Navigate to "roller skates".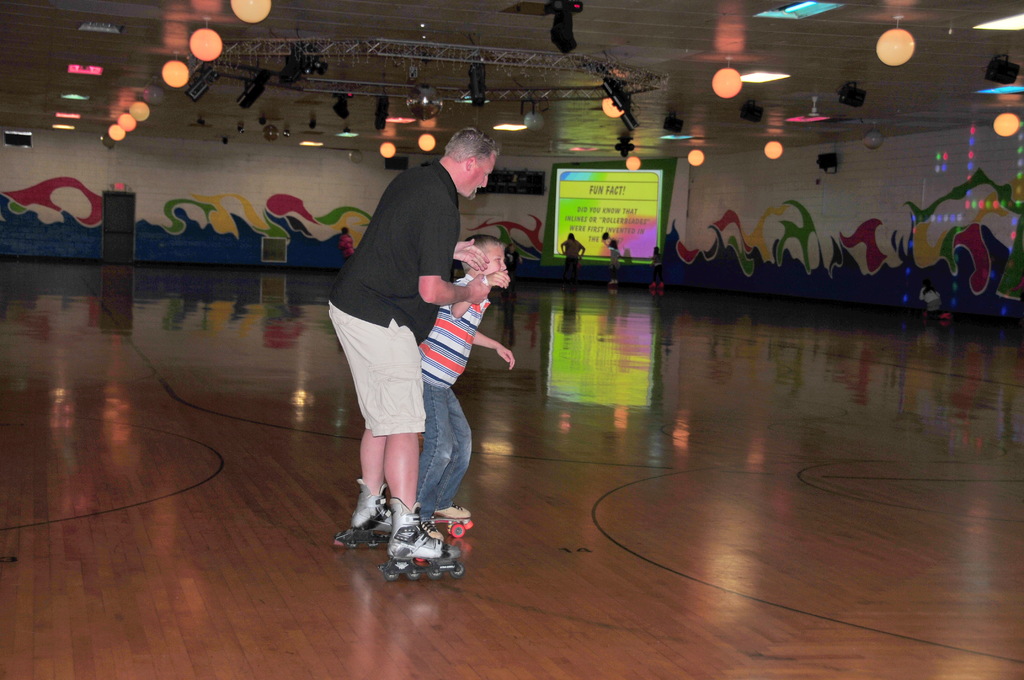
Navigation target: <box>610,280,621,285</box>.
